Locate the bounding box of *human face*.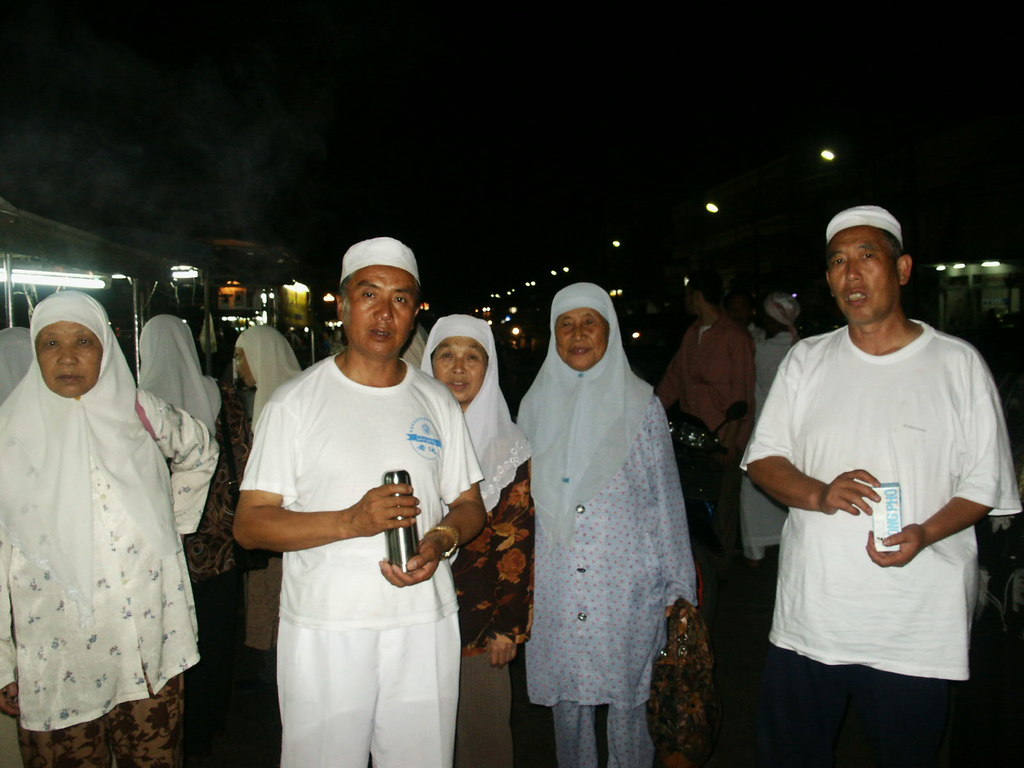
Bounding box: 552,304,608,373.
